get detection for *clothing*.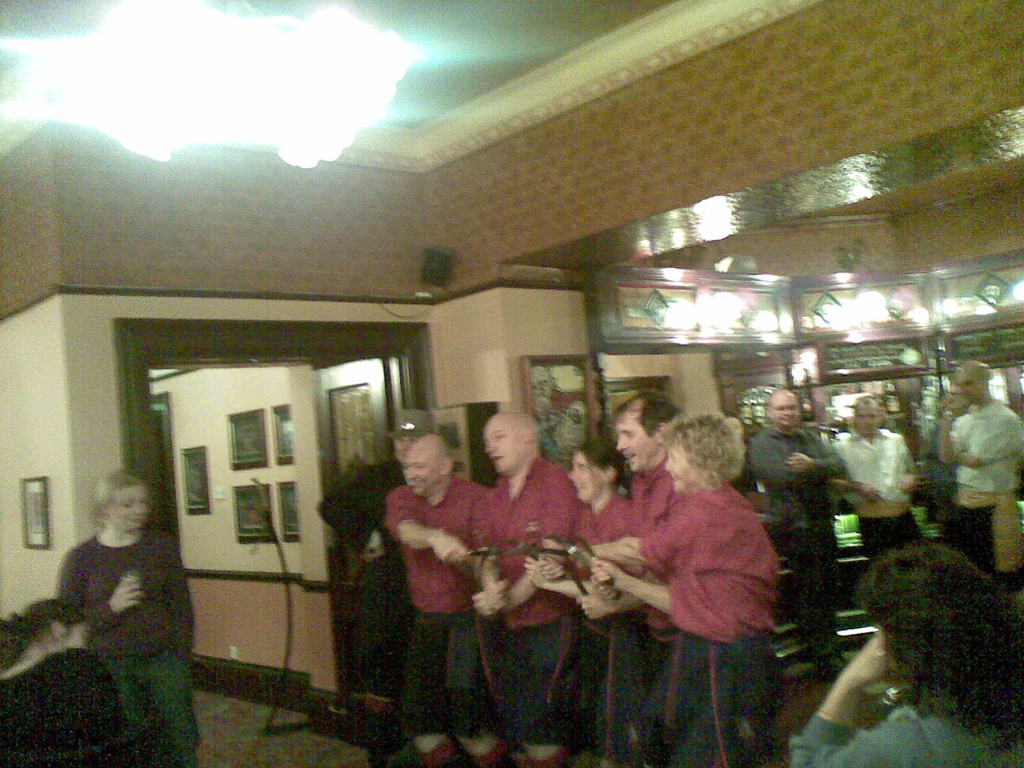
Detection: rect(747, 419, 840, 646).
